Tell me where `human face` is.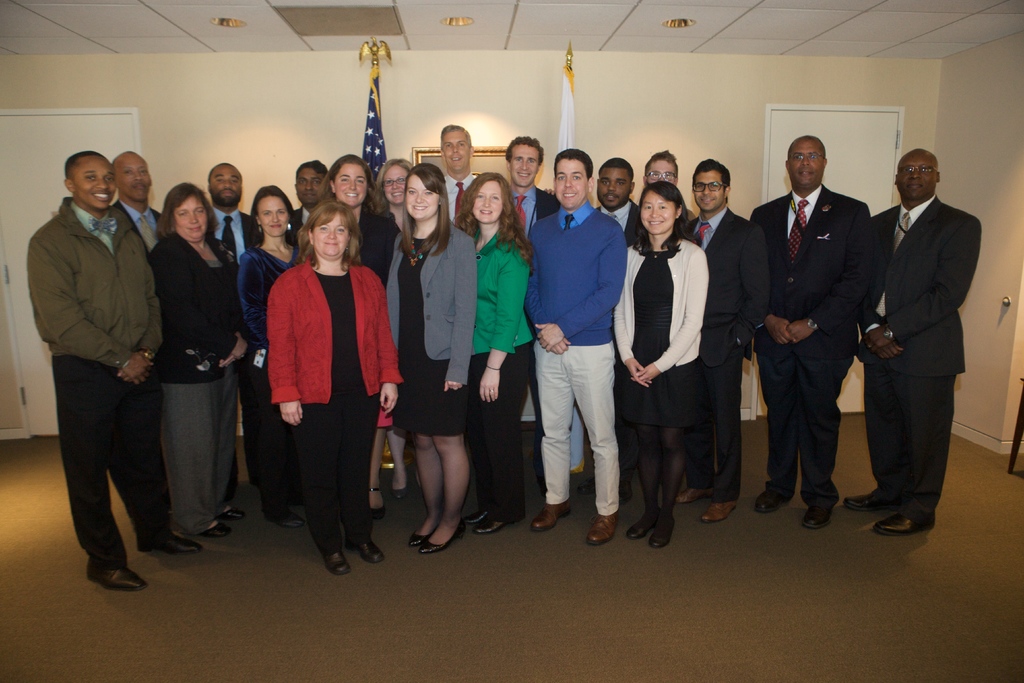
`human face` is at bbox=[596, 168, 628, 208].
